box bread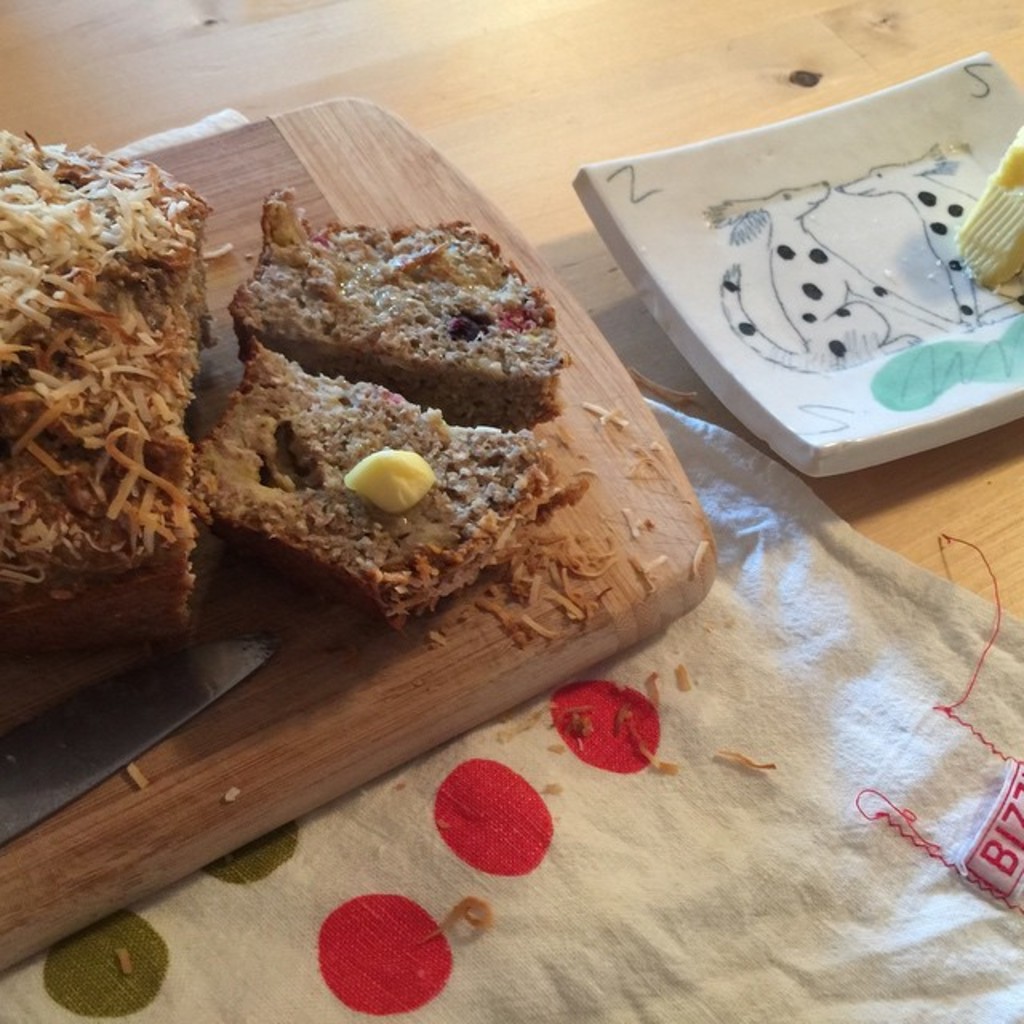
<box>230,190,562,421</box>
